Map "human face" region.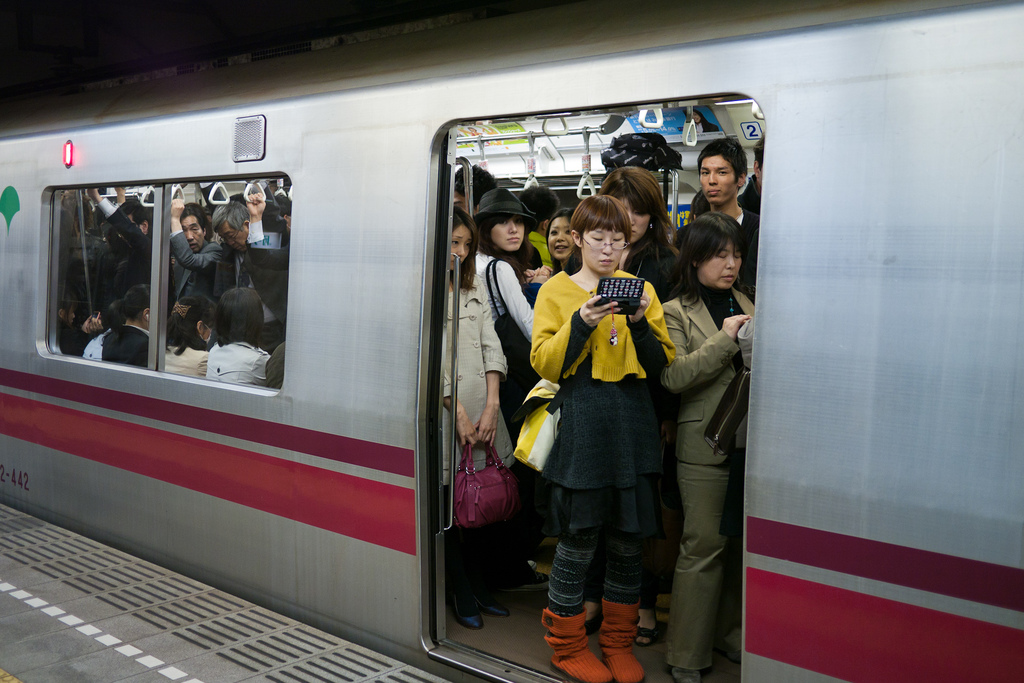
Mapped to <region>548, 215, 575, 256</region>.
